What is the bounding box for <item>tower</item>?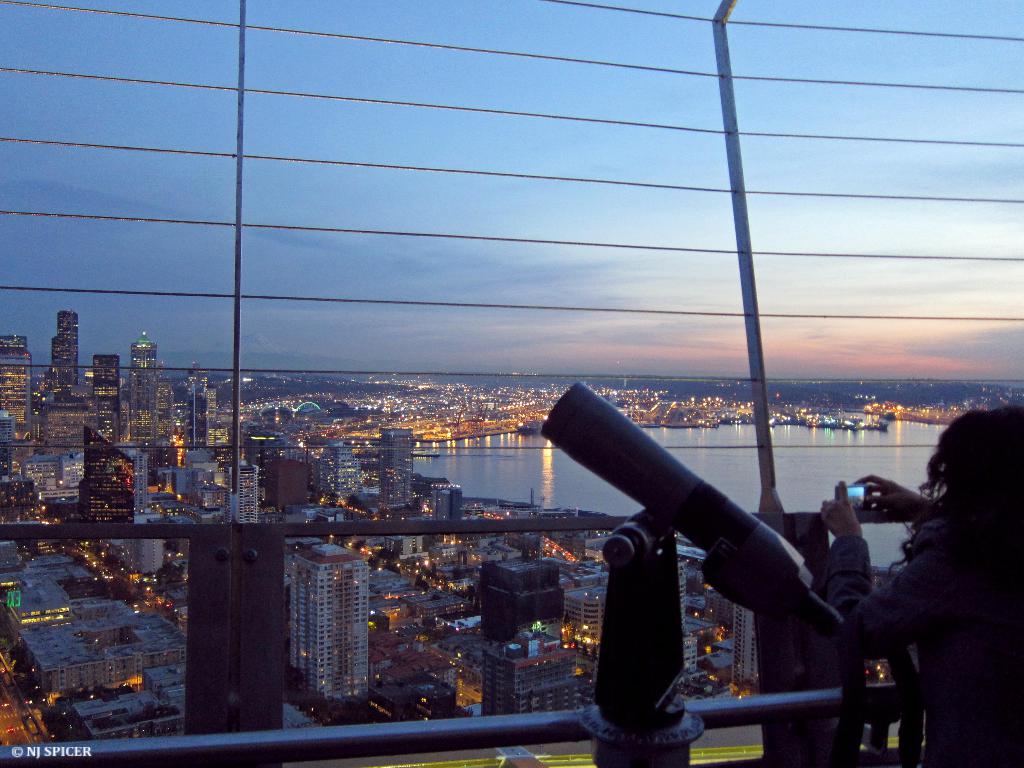
crop(186, 387, 215, 446).
